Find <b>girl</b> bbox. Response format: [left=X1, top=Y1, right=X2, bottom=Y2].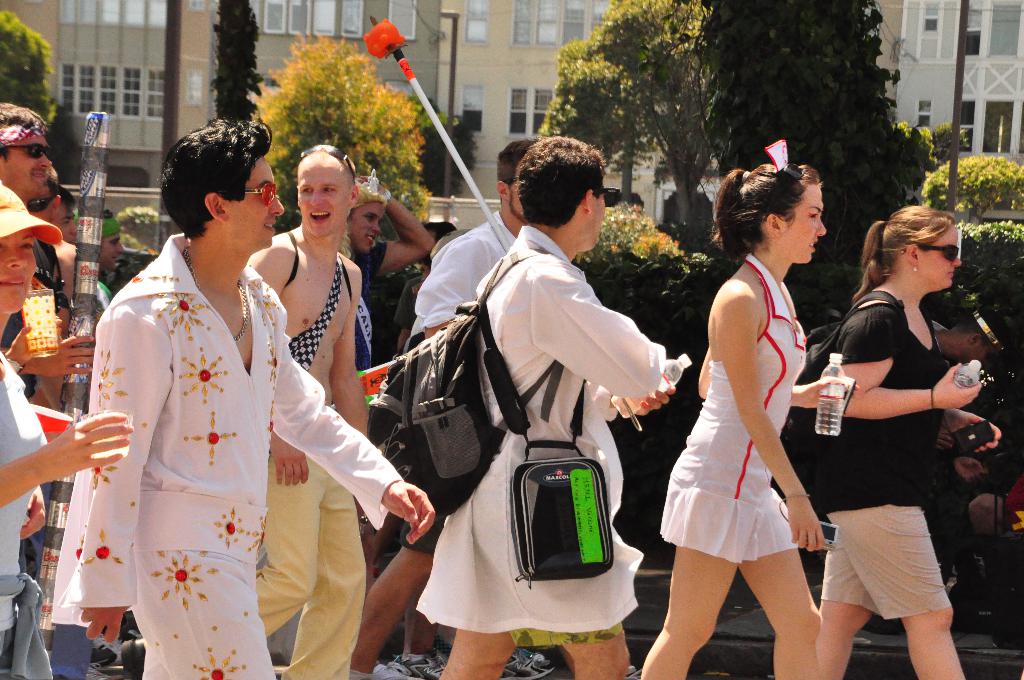
[left=639, top=155, right=859, bottom=679].
